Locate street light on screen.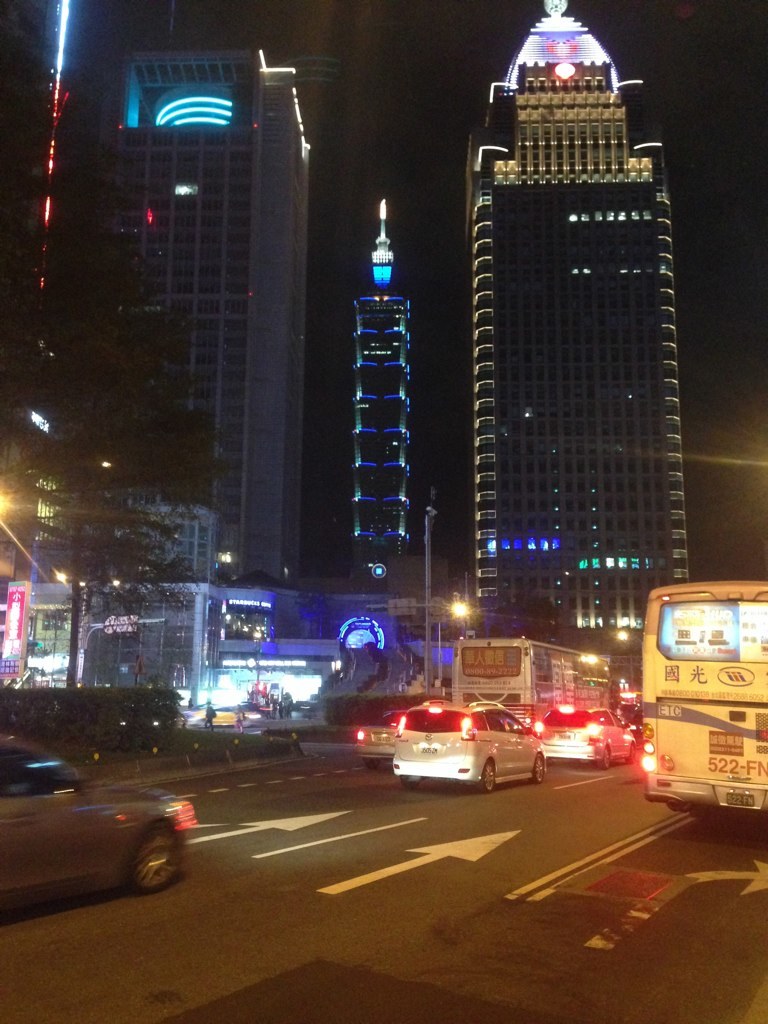
On screen at 615 622 632 686.
